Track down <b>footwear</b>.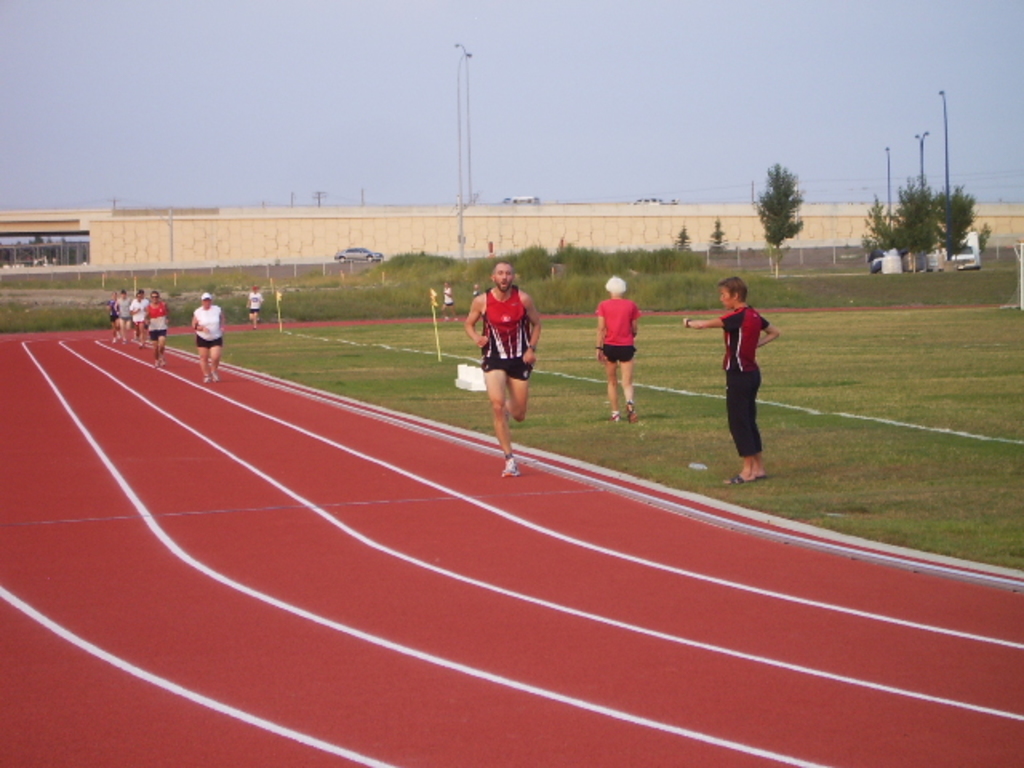
Tracked to rect(110, 334, 115, 342).
